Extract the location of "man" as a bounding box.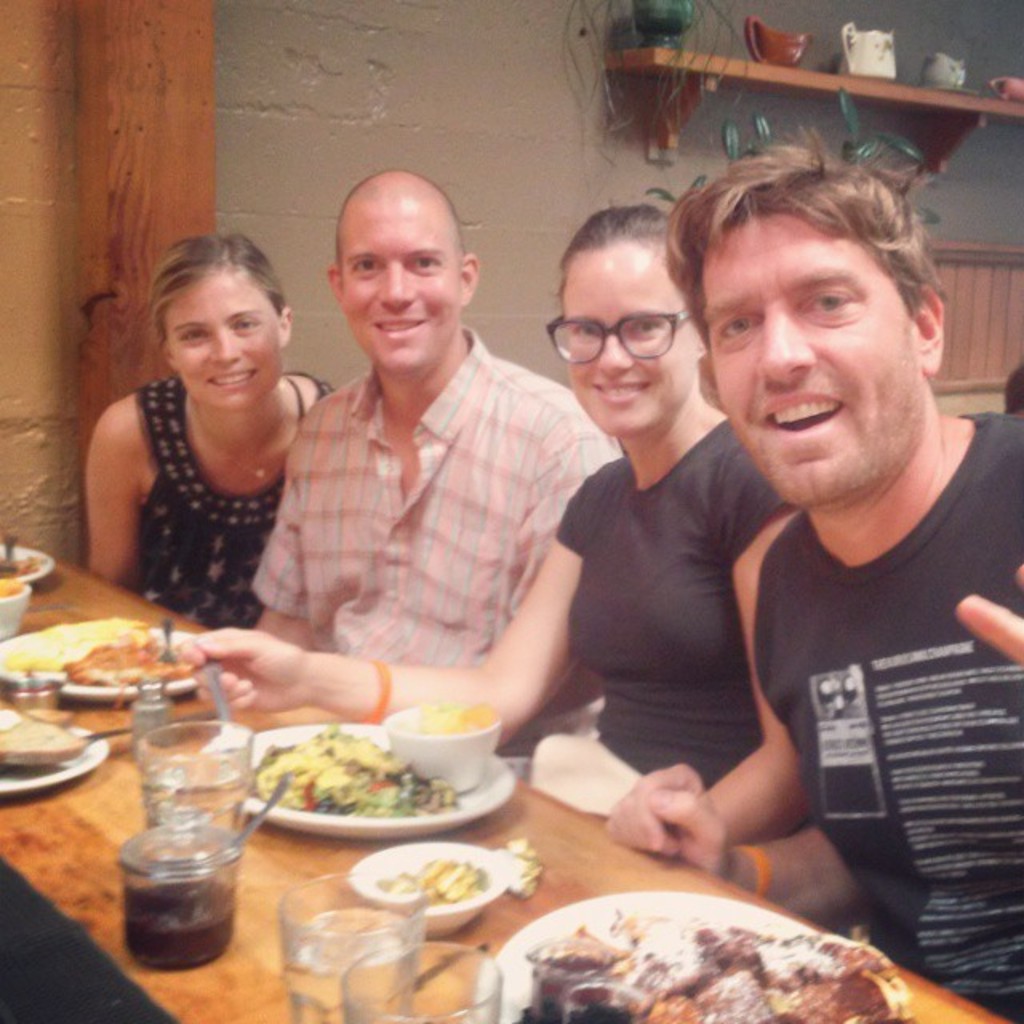
[left=251, top=163, right=637, bottom=758].
